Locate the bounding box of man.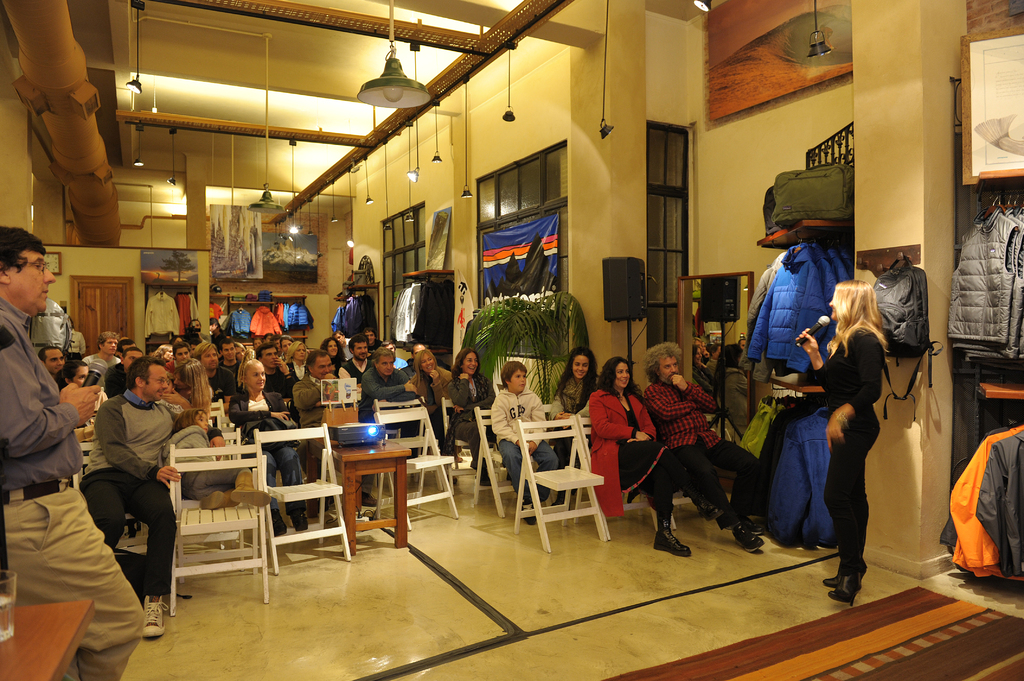
Bounding box: bbox=(83, 353, 178, 645).
